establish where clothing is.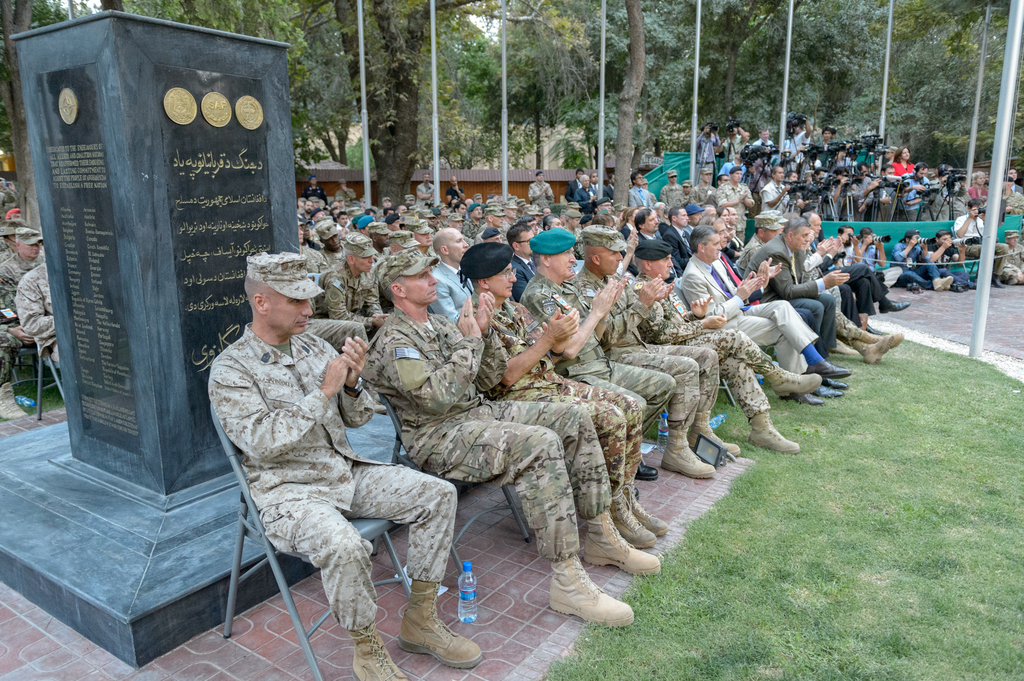
Established at bbox(721, 162, 743, 191).
